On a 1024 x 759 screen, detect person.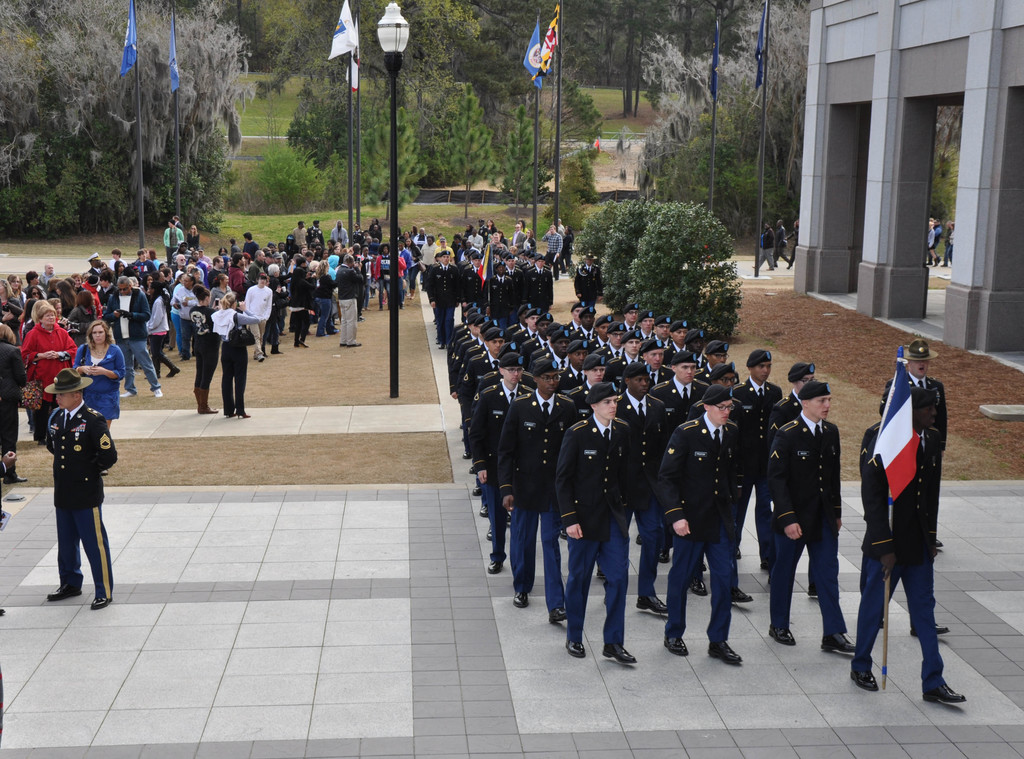
box(0, 319, 33, 490).
